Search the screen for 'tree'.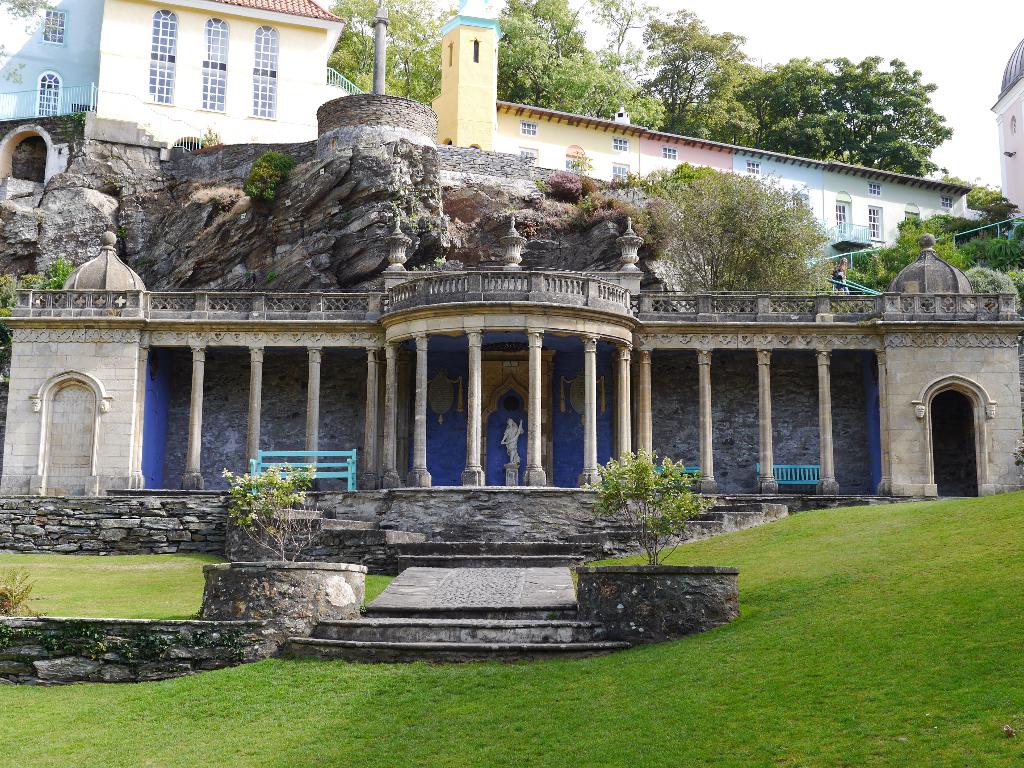
Found at (326, 0, 376, 98).
